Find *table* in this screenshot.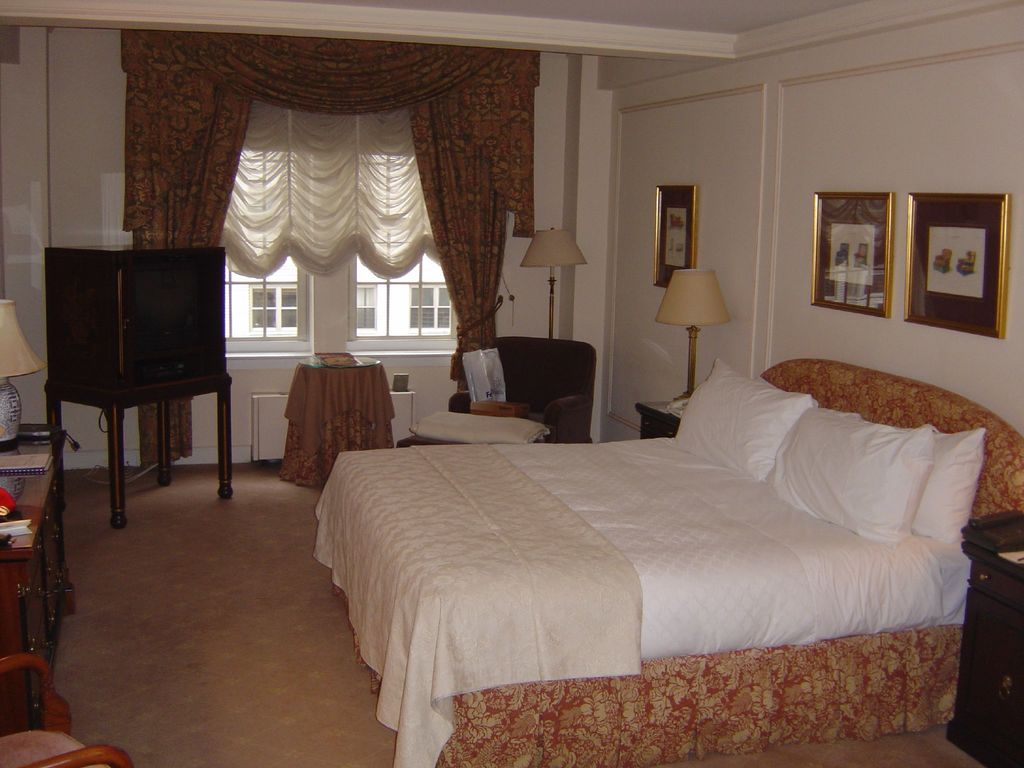
The bounding box for *table* is detection(260, 349, 394, 472).
